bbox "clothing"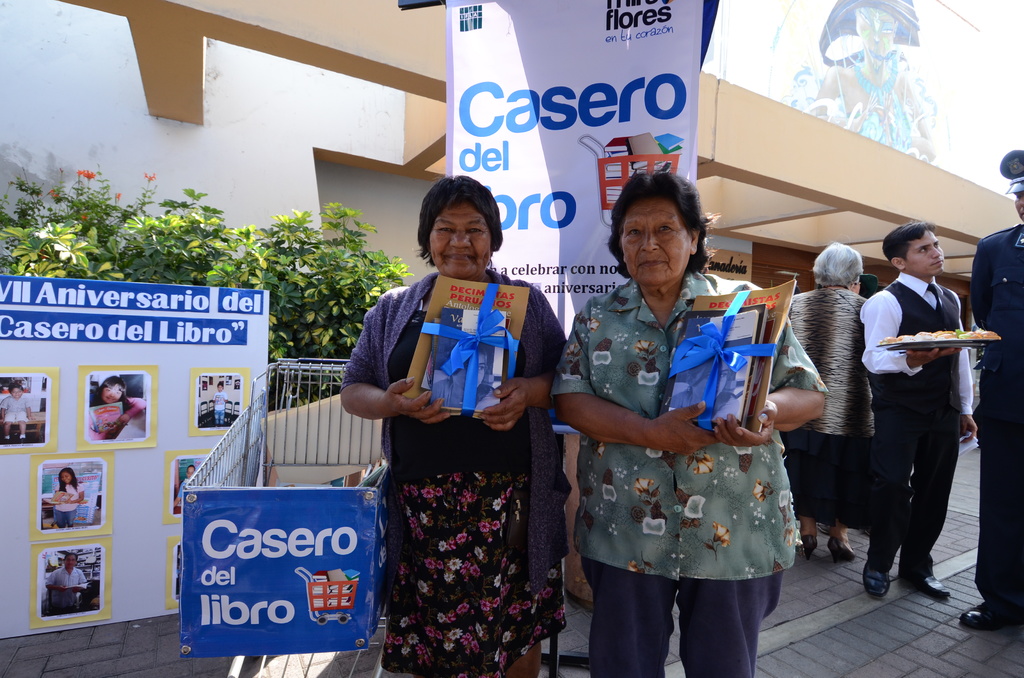
49/570/86/621
